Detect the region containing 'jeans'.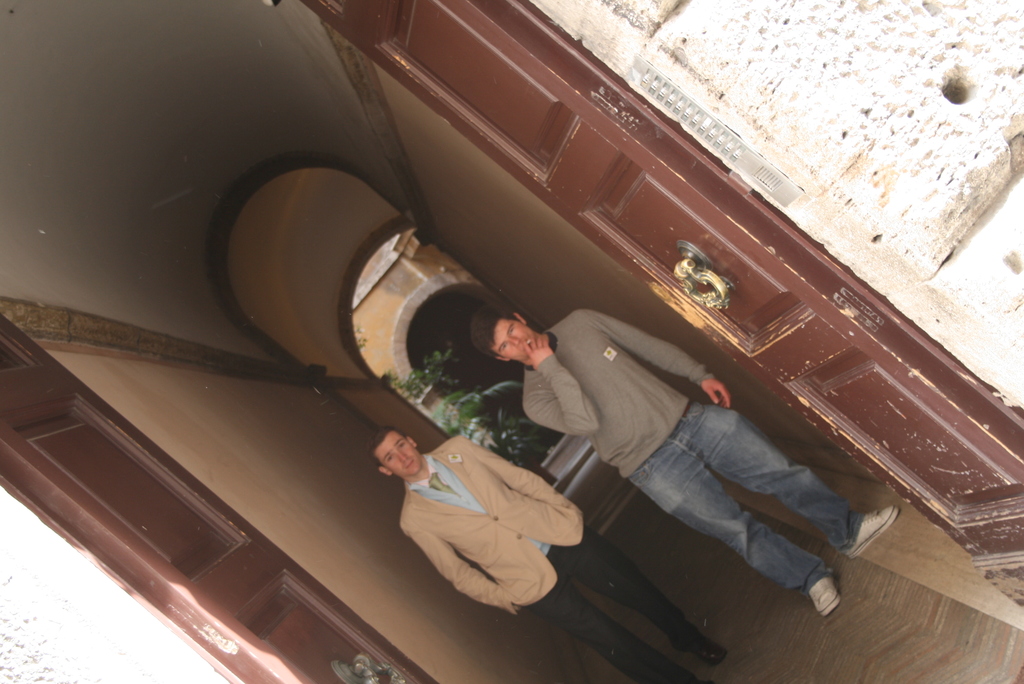
631,399,865,589.
